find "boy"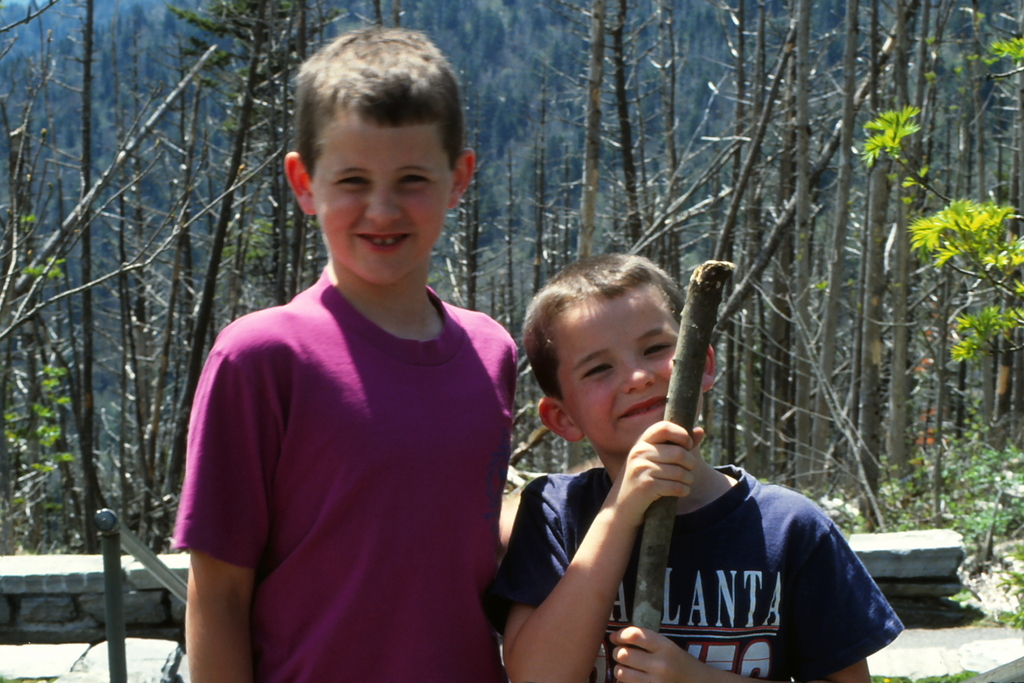
[x1=481, y1=247, x2=910, y2=681]
